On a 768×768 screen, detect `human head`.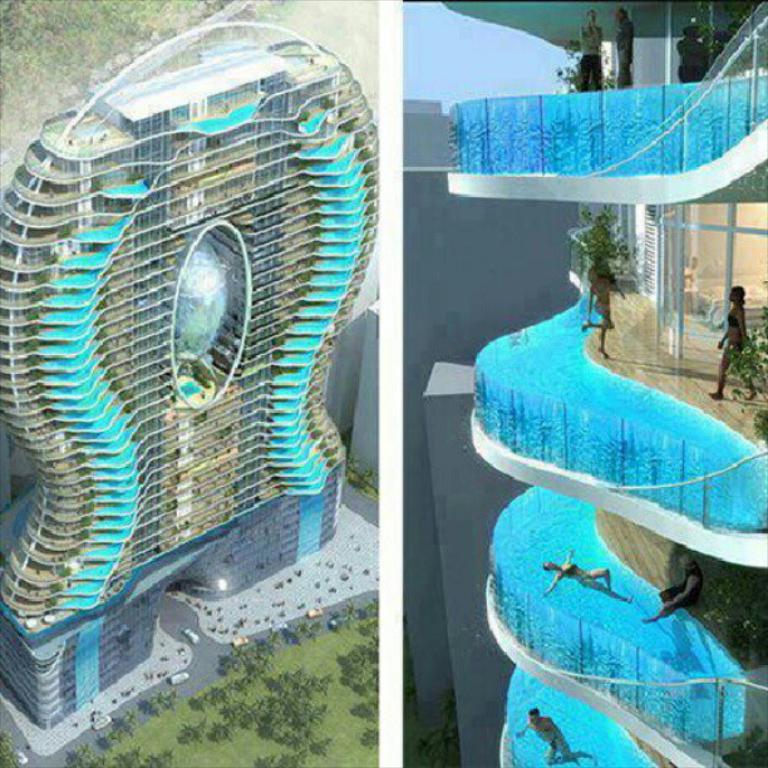
[left=683, top=553, right=696, bottom=567].
